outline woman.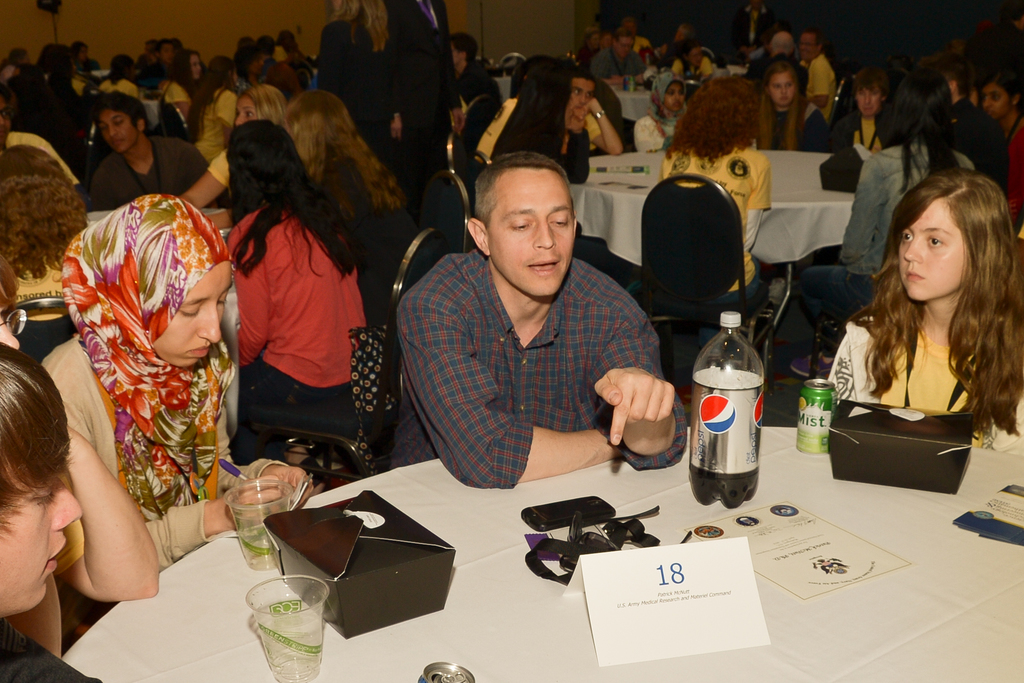
Outline: box=[829, 70, 915, 149].
